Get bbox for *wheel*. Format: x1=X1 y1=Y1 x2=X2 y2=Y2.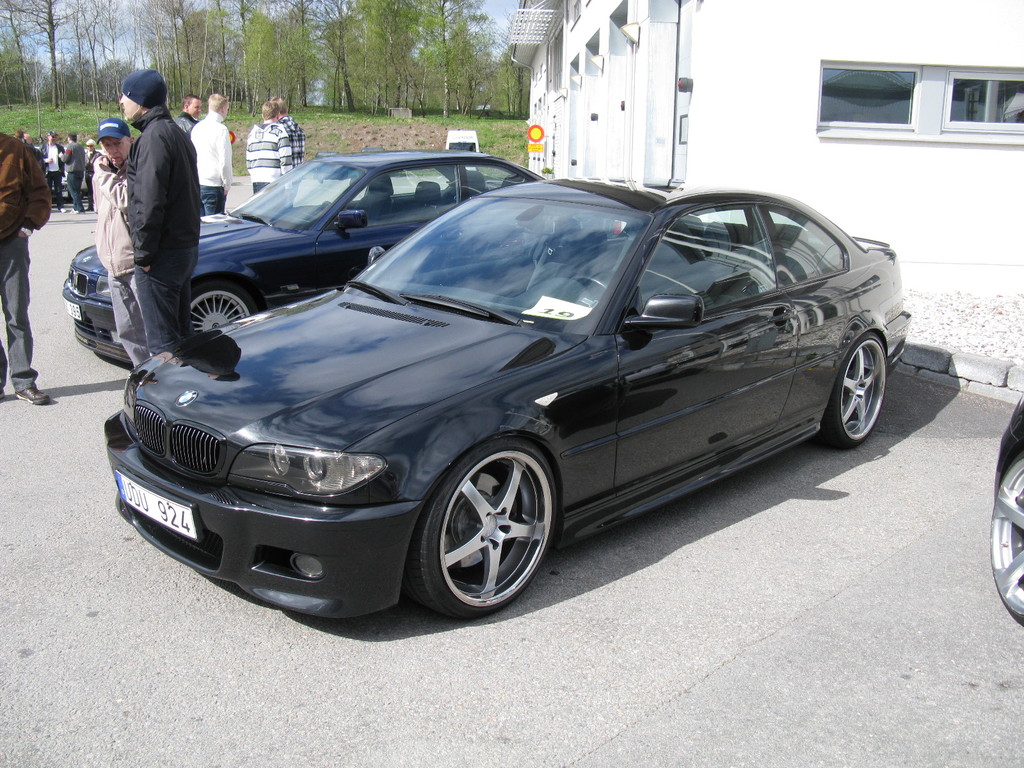
x1=321 y1=198 x2=330 y2=206.
